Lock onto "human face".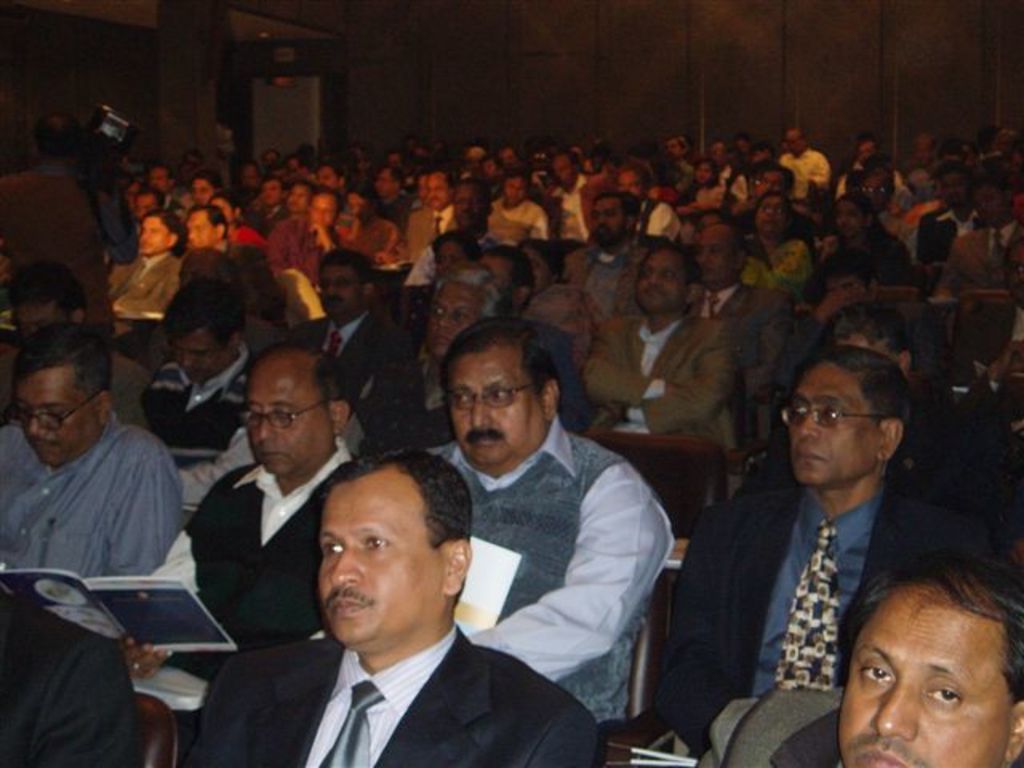
Locked: bbox(779, 378, 872, 485).
